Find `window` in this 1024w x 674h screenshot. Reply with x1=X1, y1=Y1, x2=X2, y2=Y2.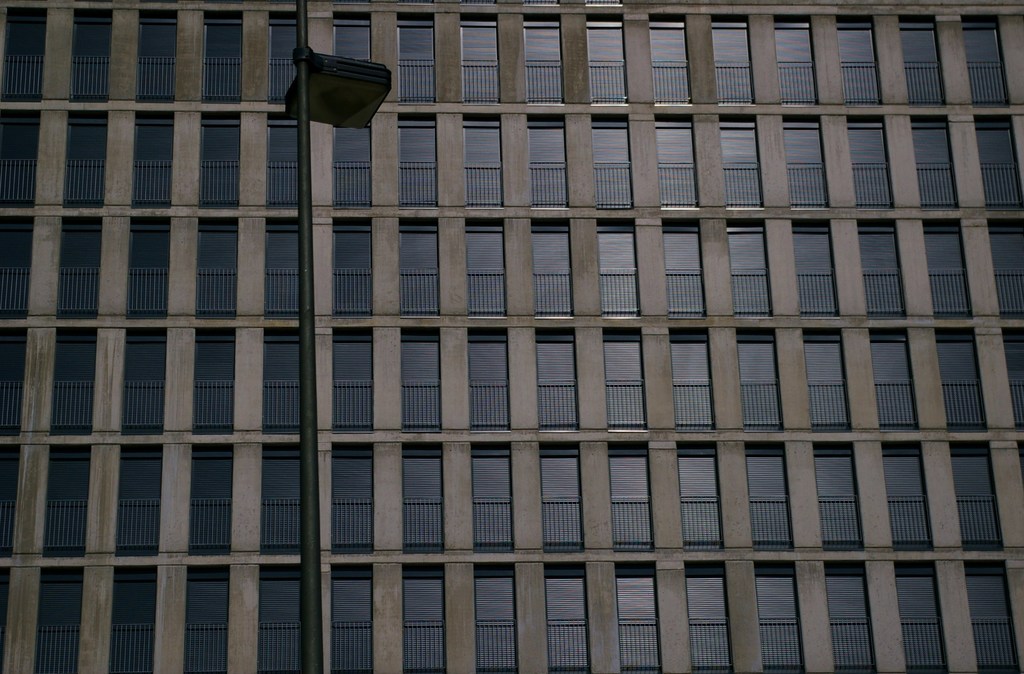
x1=536, y1=333, x2=579, y2=433.
